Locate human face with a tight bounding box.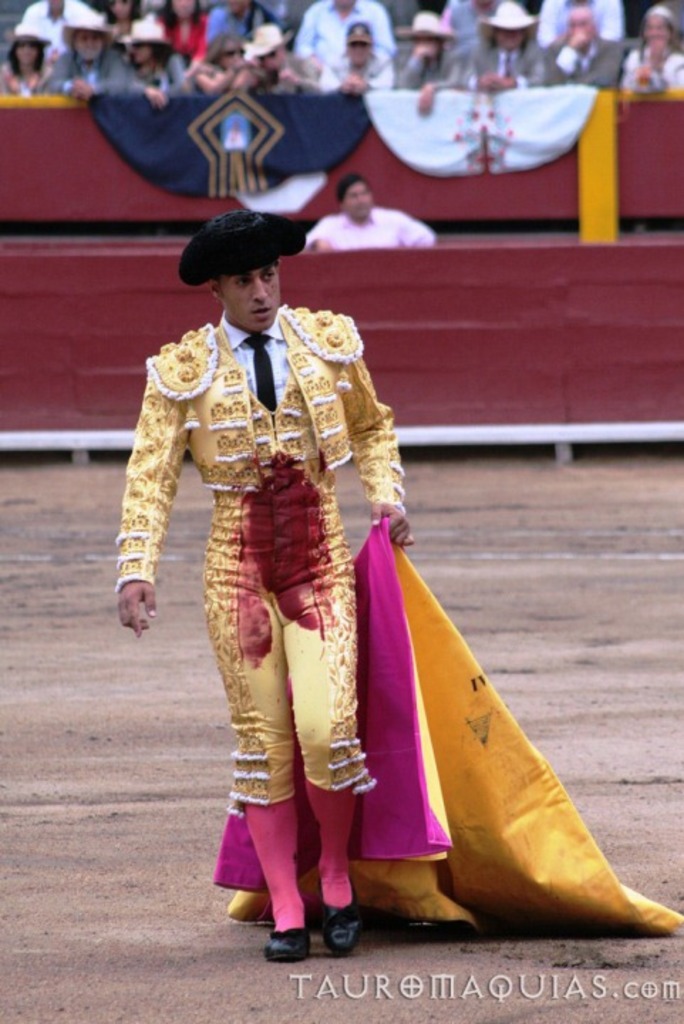
[340,182,370,216].
